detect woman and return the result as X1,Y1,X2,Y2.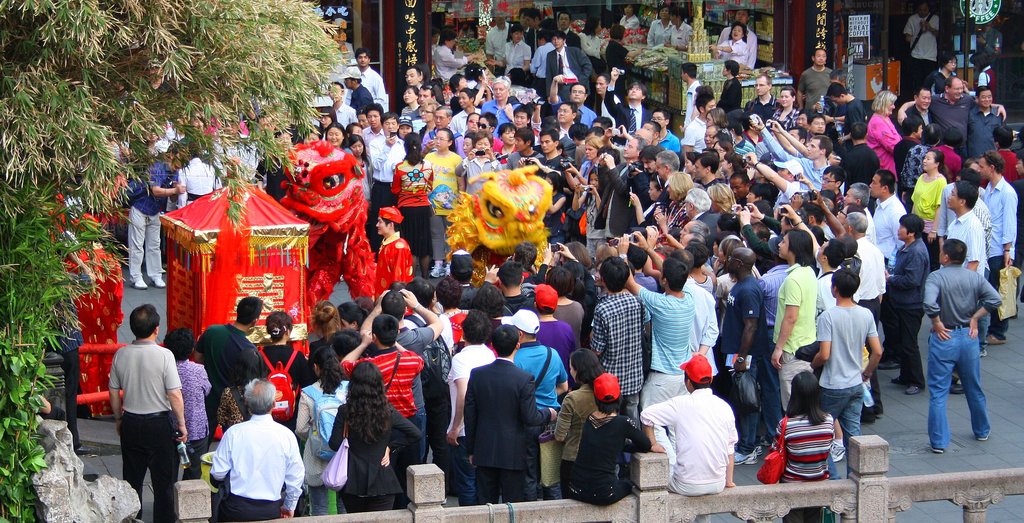
714,240,744,328.
